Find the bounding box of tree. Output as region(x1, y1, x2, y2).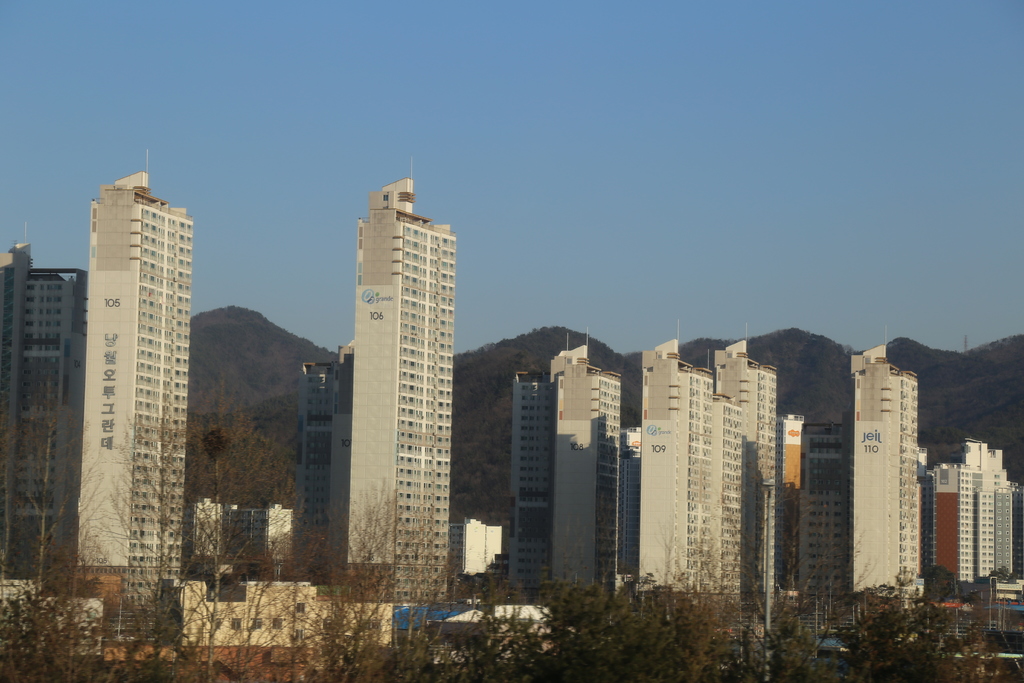
region(516, 573, 740, 682).
